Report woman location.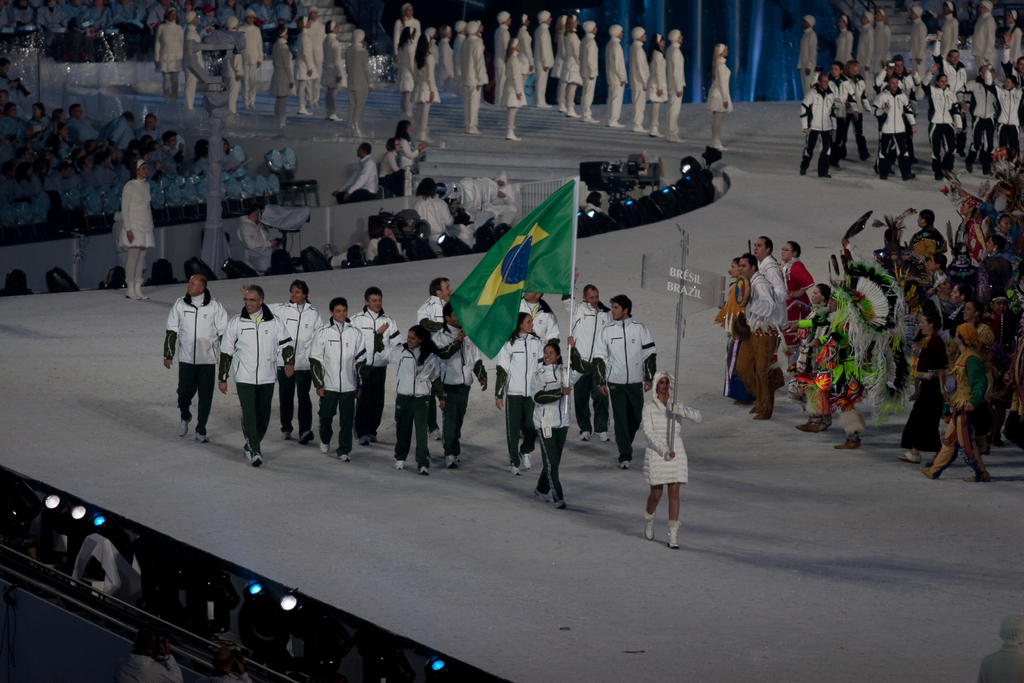
Report: crop(294, 12, 317, 112).
